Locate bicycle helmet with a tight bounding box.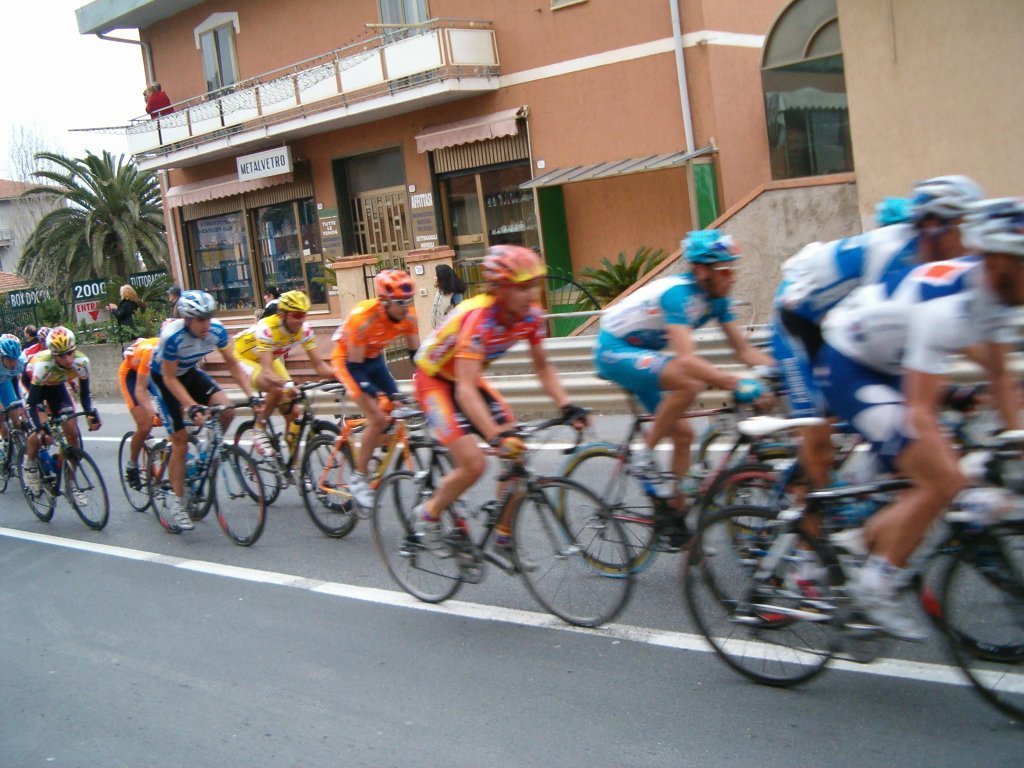
[372, 269, 412, 302].
